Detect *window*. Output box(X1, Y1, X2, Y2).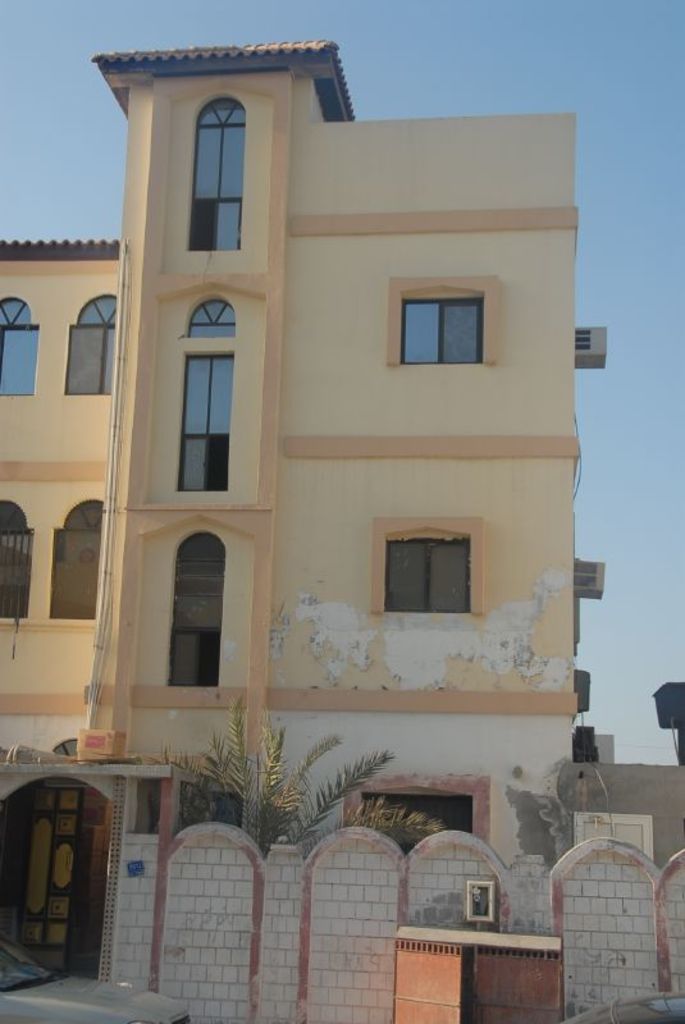
box(359, 795, 469, 856).
